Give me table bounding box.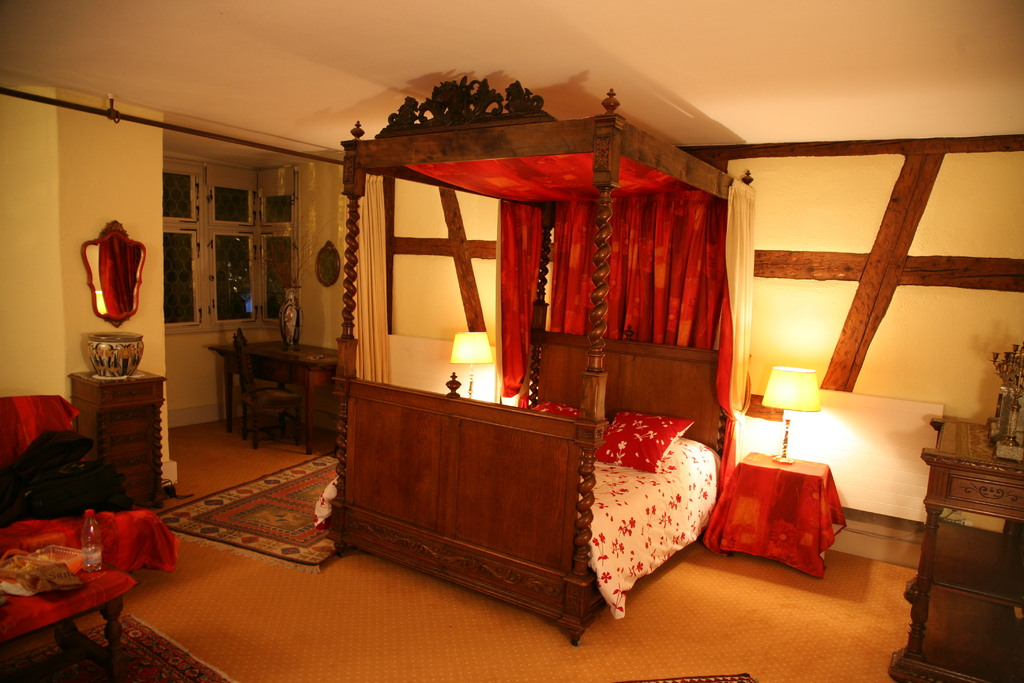
{"x1": 202, "y1": 334, "x2": 346, "y2": 458}.
